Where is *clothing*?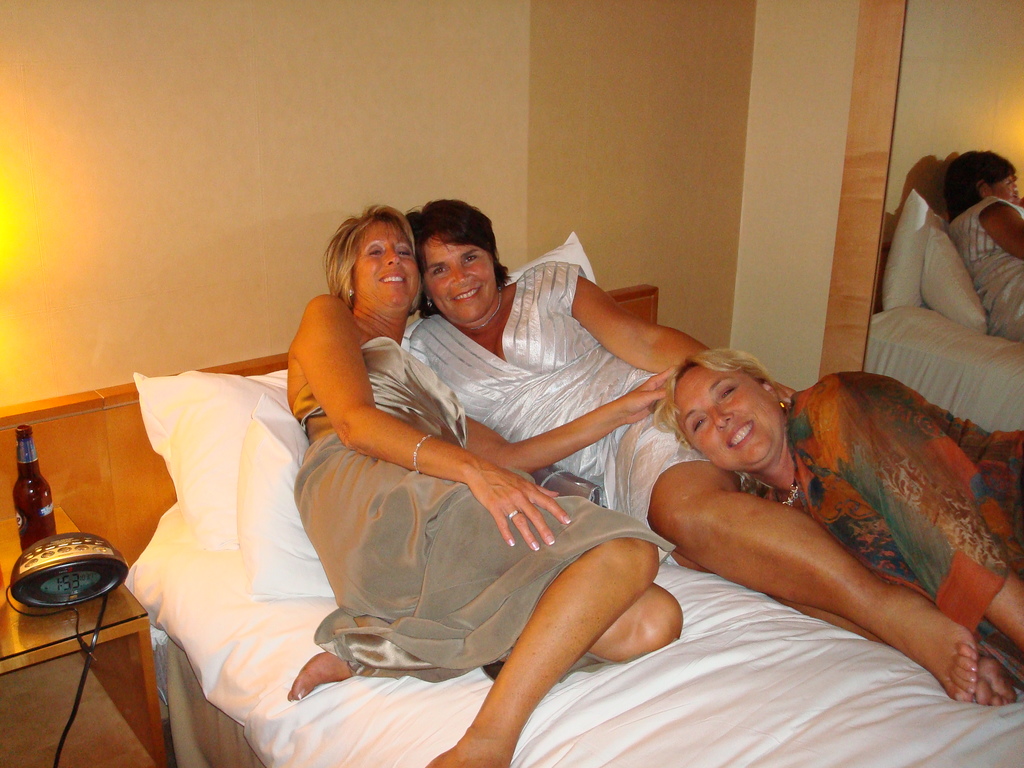
{"x1": 756, "y1": 369, "x2": 1023, "y2": 689}.
